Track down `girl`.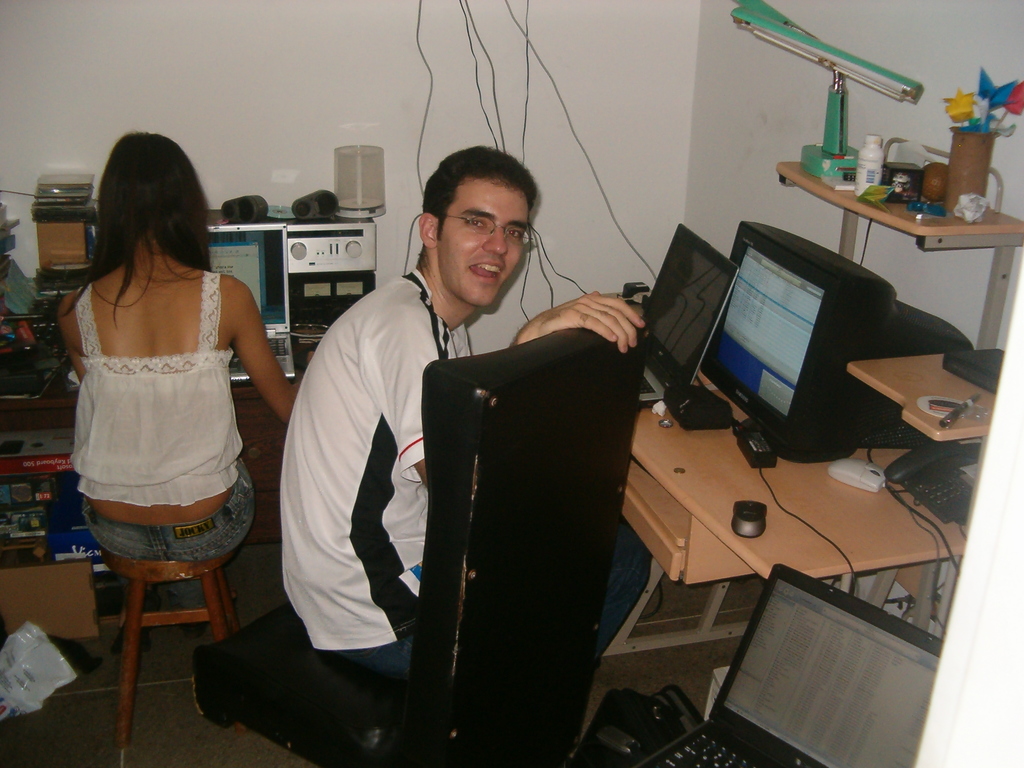
Tracked to (left=68, top=127, right=297, bottom=560).
